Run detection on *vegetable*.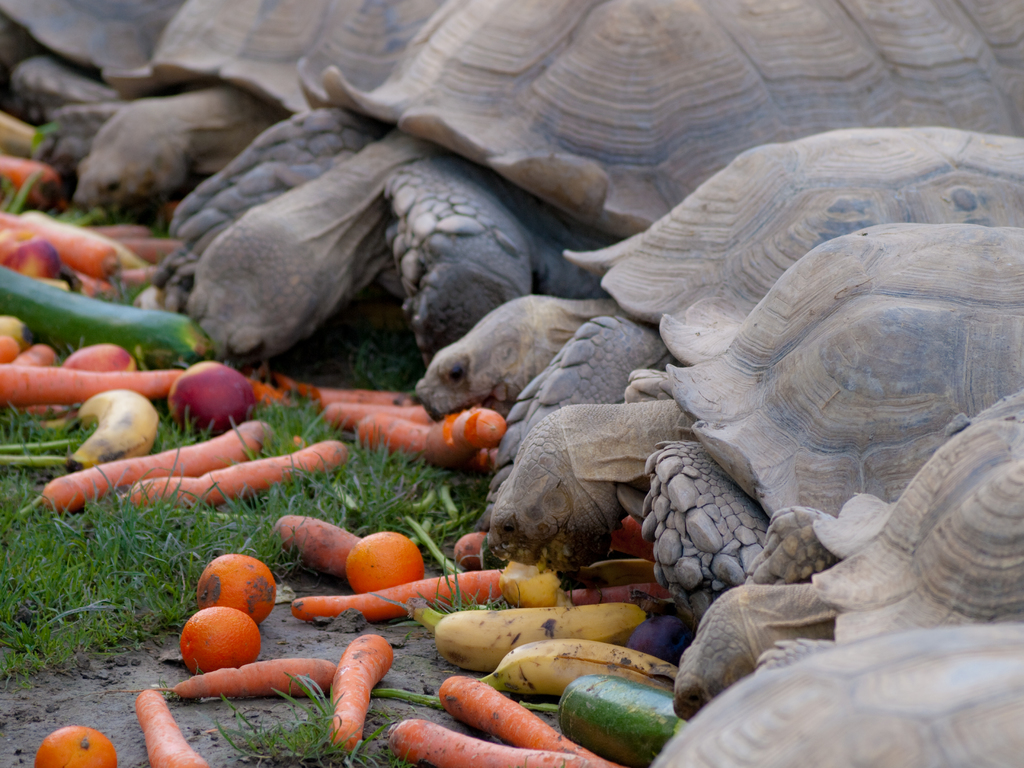
Result: bbox=[12, 345, 66, 367].
